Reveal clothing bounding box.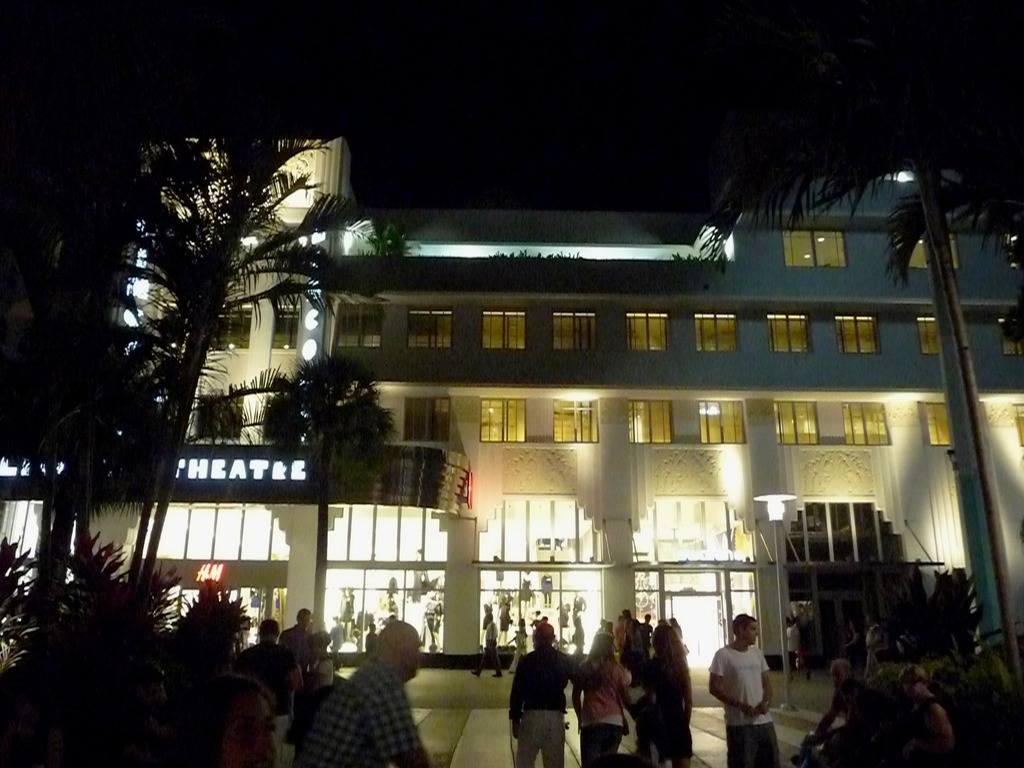
Revealed: 566:653:625:767.
